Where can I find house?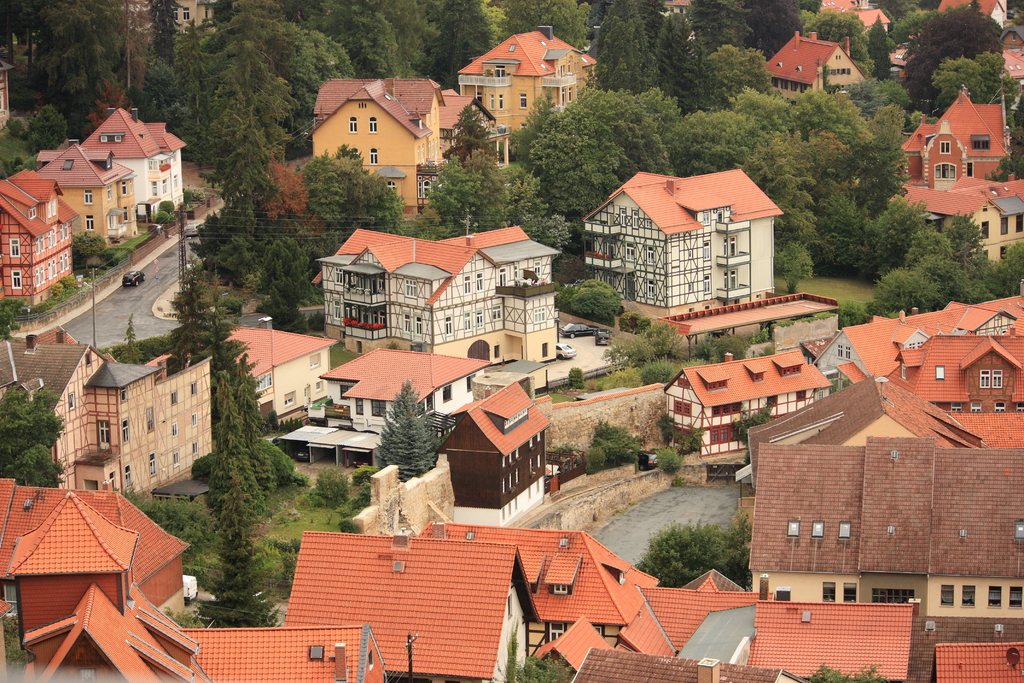
You can find it at region(457, 24, 597, 133).
